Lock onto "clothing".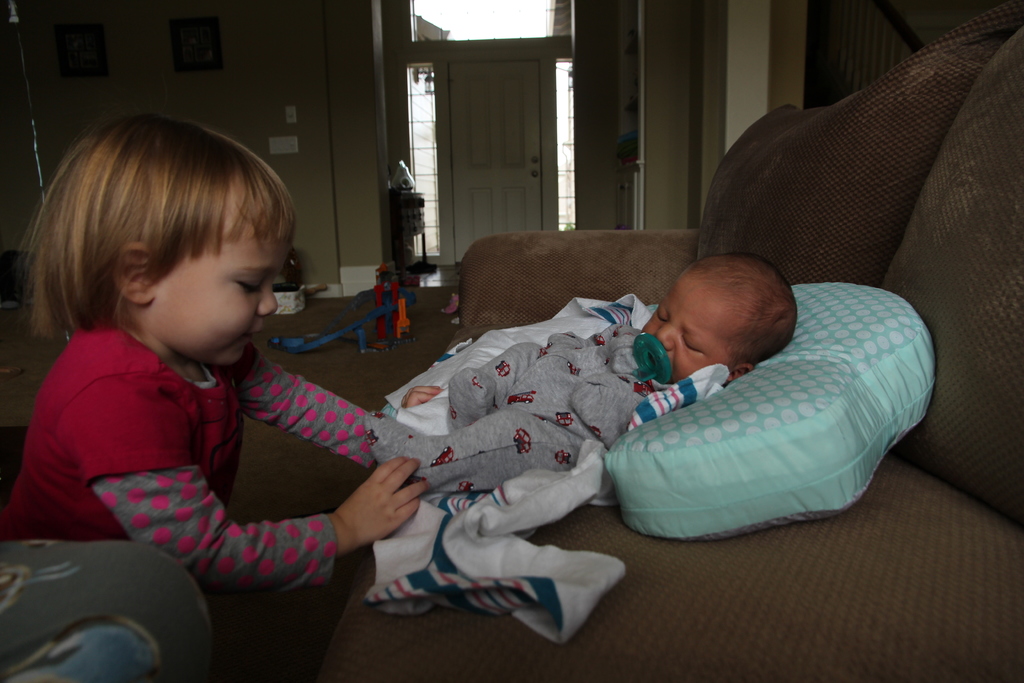
Locked: (1,299,361,644).
